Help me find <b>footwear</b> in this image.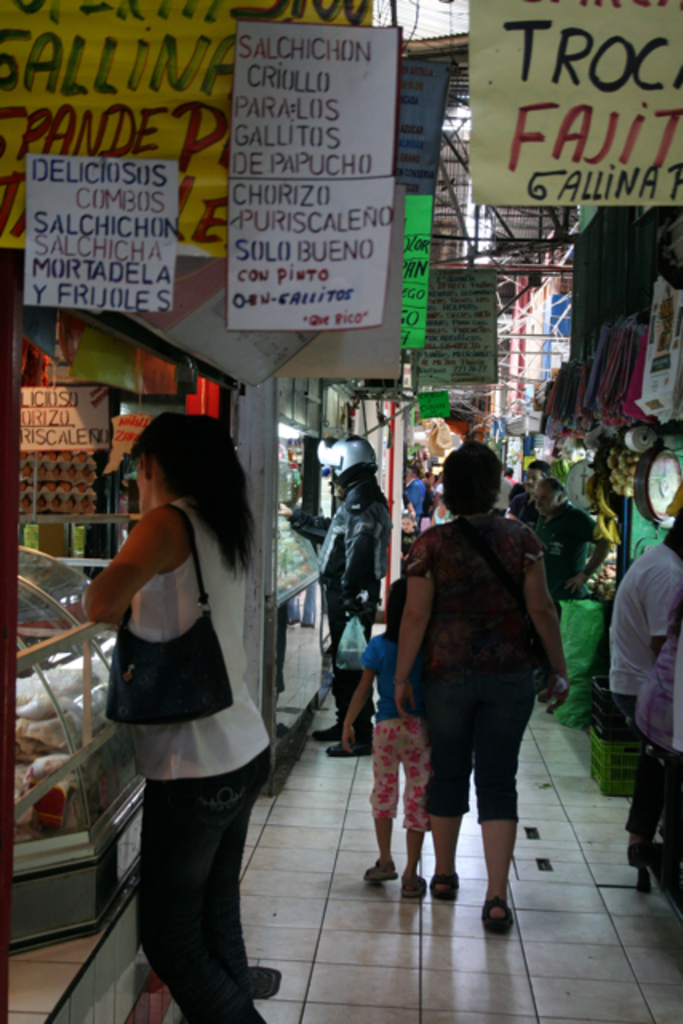
Found it: (621,842,641,867).
